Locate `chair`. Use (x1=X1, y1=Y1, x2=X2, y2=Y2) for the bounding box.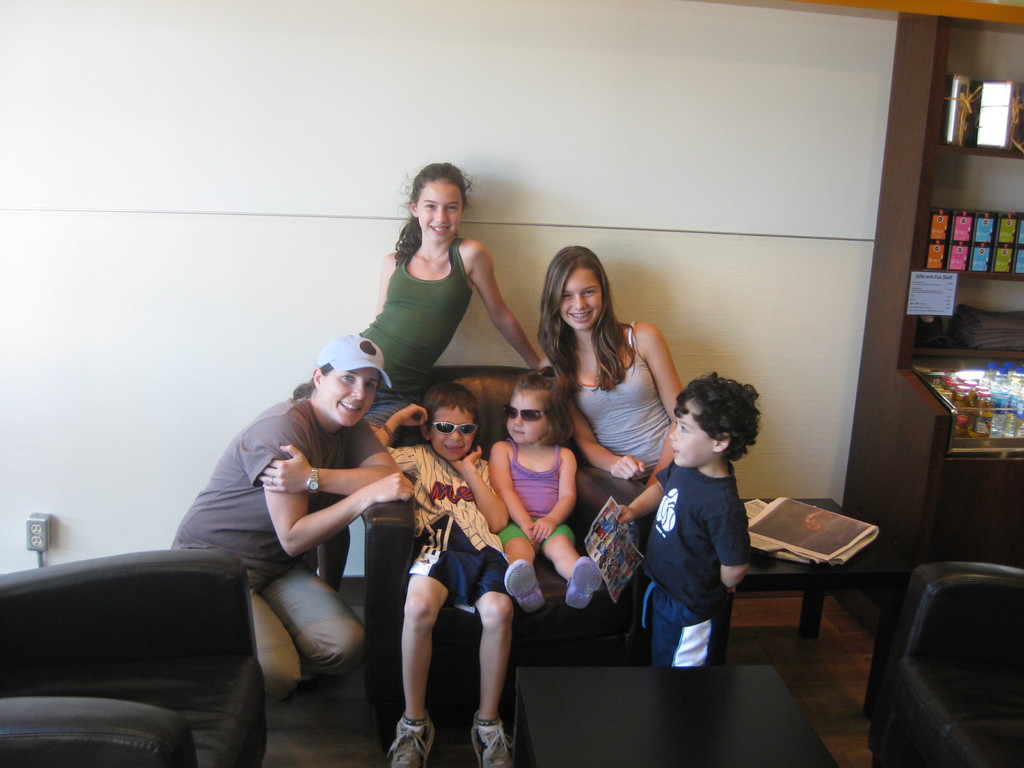
(x1=866, y1=563, x2=1023, y2=767).
